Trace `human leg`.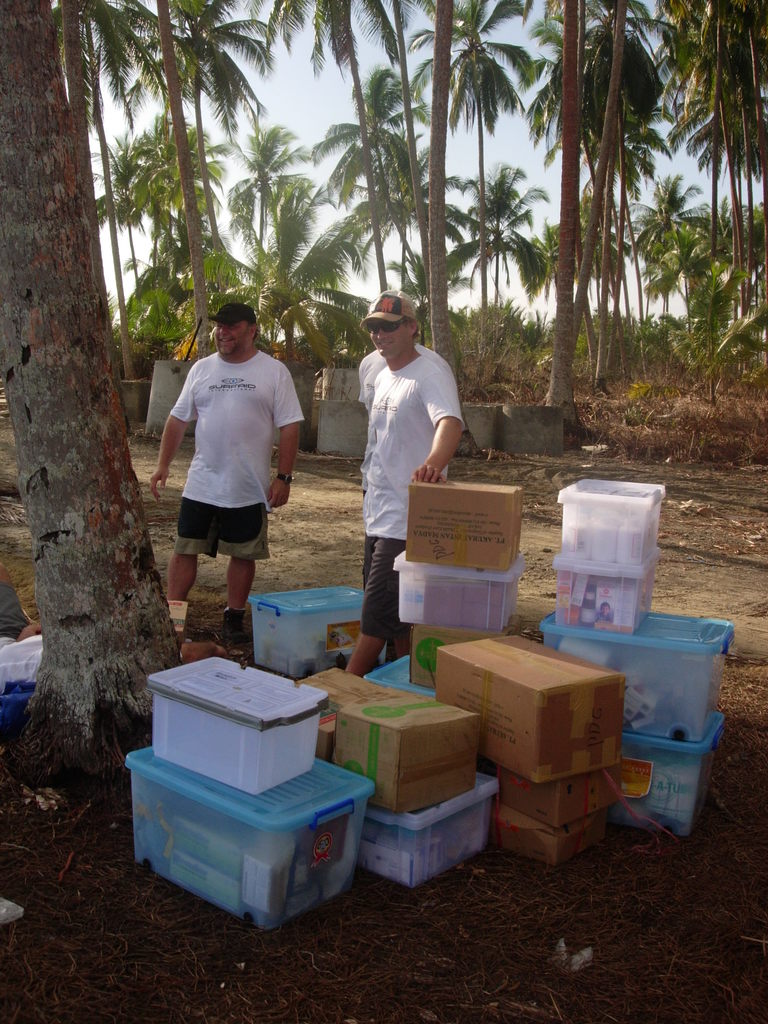
Traced to left=173, top=550, right=194, bottom=598.
